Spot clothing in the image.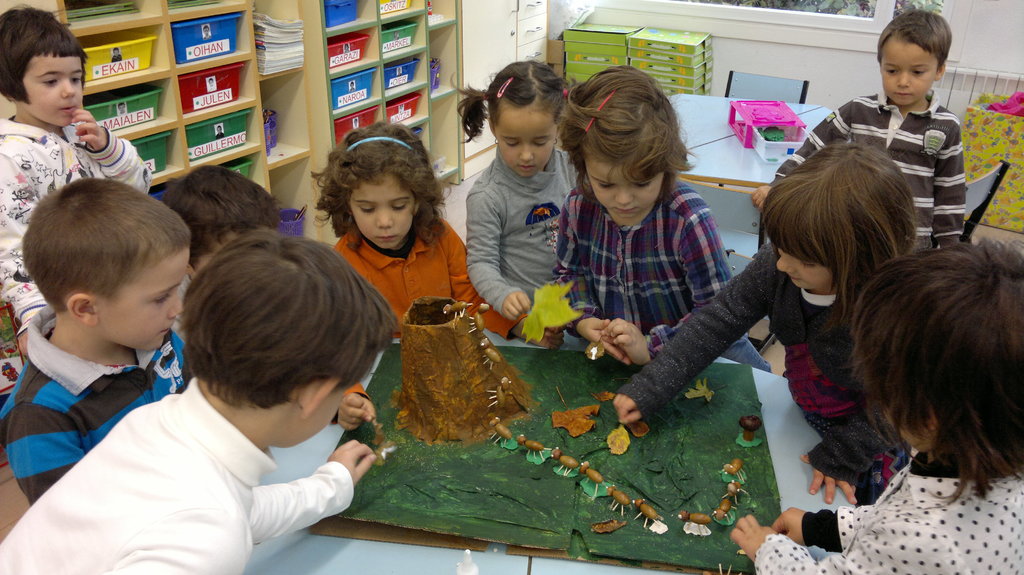
clothing found at <bbox>558, 180, 778, 381</bbox>.
